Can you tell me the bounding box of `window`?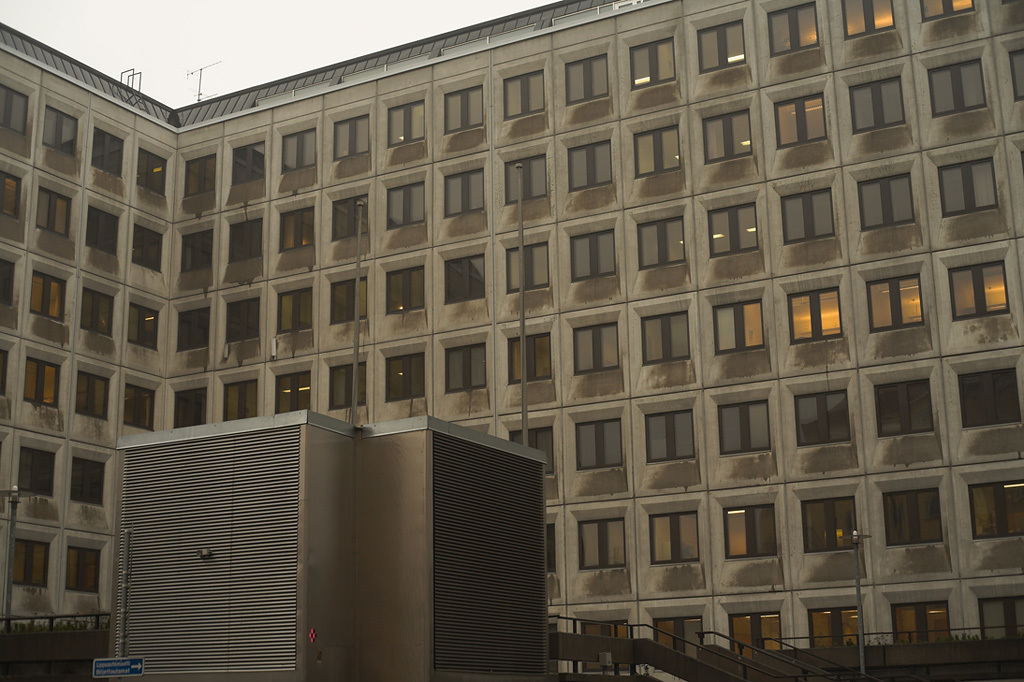
(x1=730, y1=617, x2=778, y2=660).
